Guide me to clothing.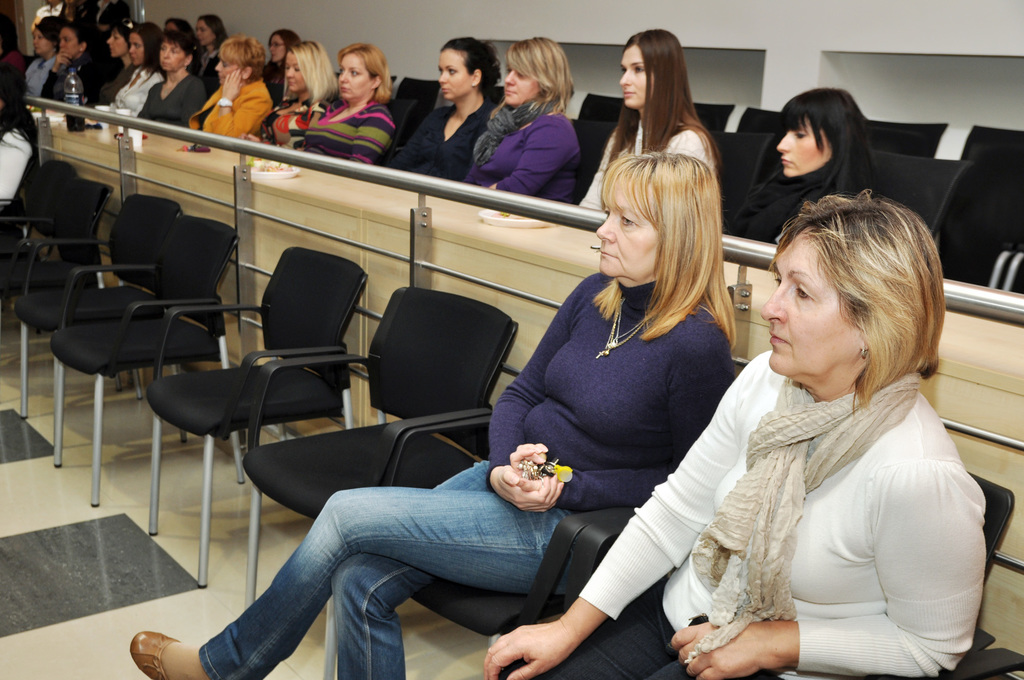
Guidance: <region>387, 97, 503, 177</region>.
